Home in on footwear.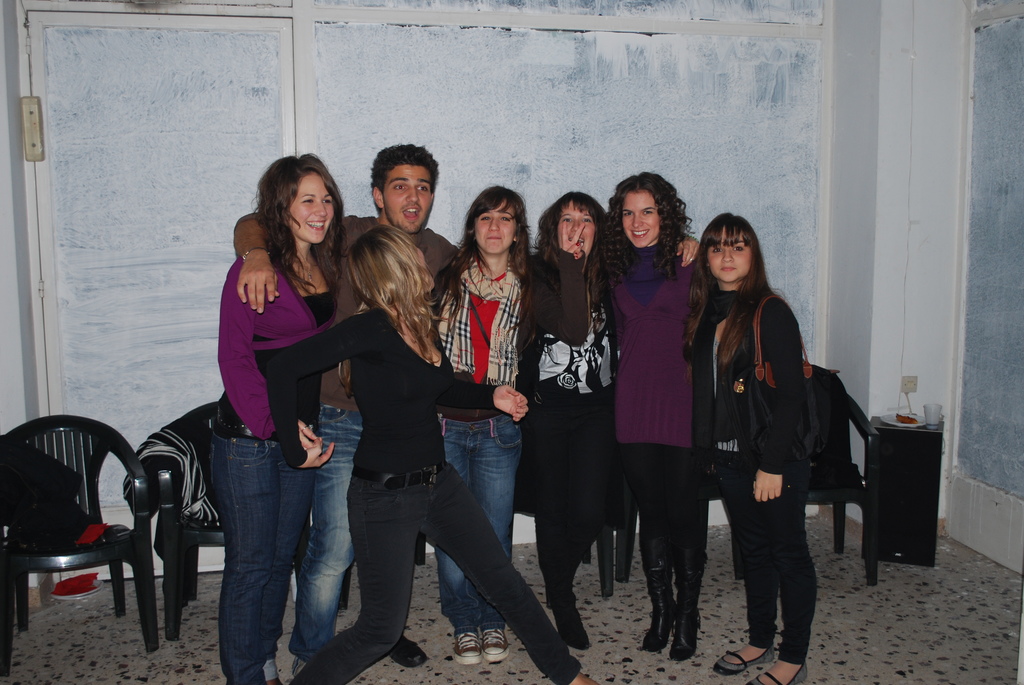
Homed in at l=743, t=657, r=811, b=684.
